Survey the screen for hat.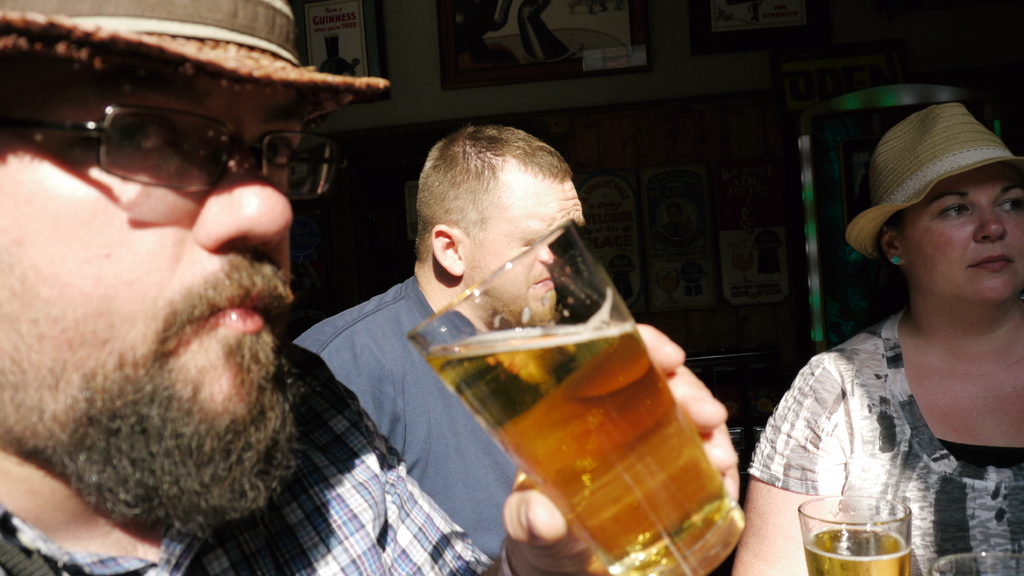
Survey found: 0 0 391 129.
